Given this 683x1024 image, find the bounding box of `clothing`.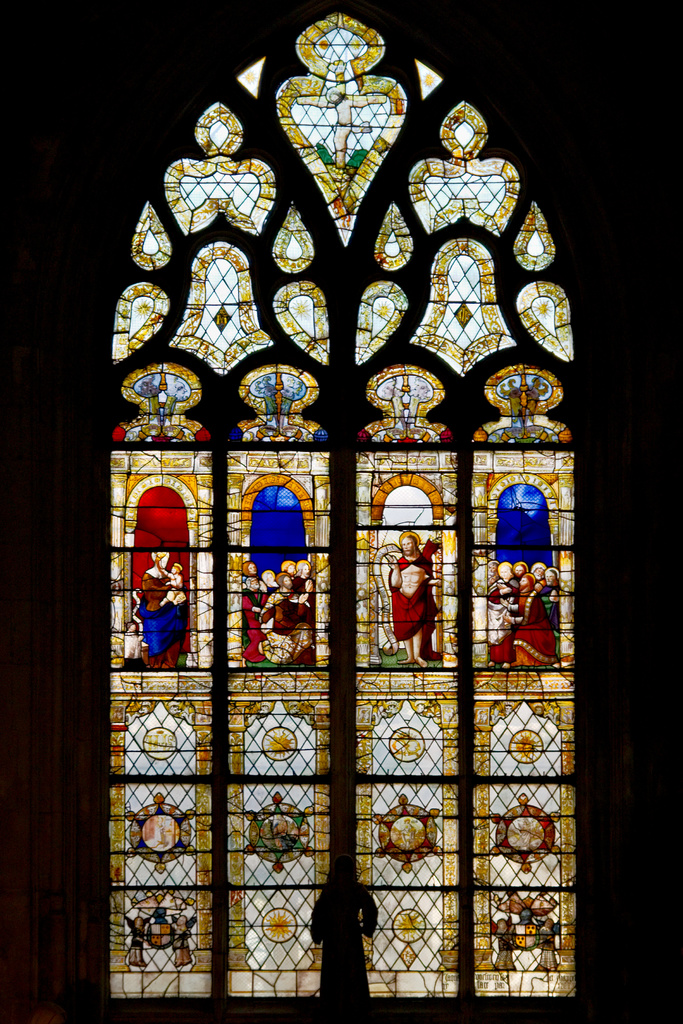
<box>380,547,447,681</box>.
